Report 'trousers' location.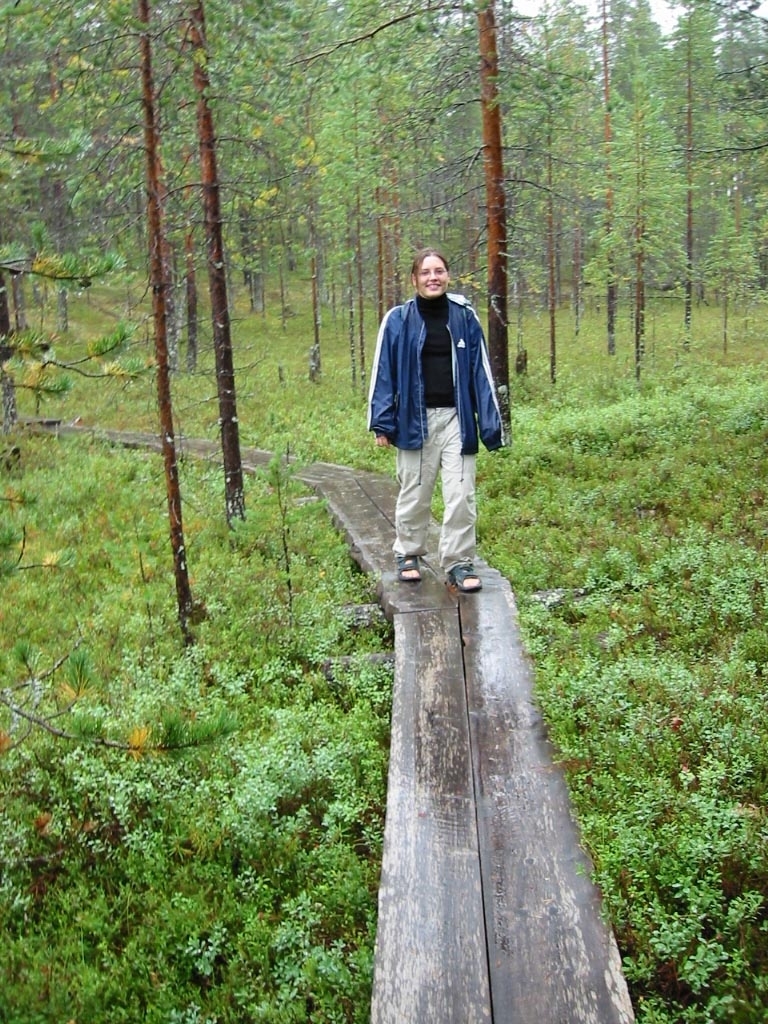
Report: x1=398, y1=401, x2=481, y2=554.
